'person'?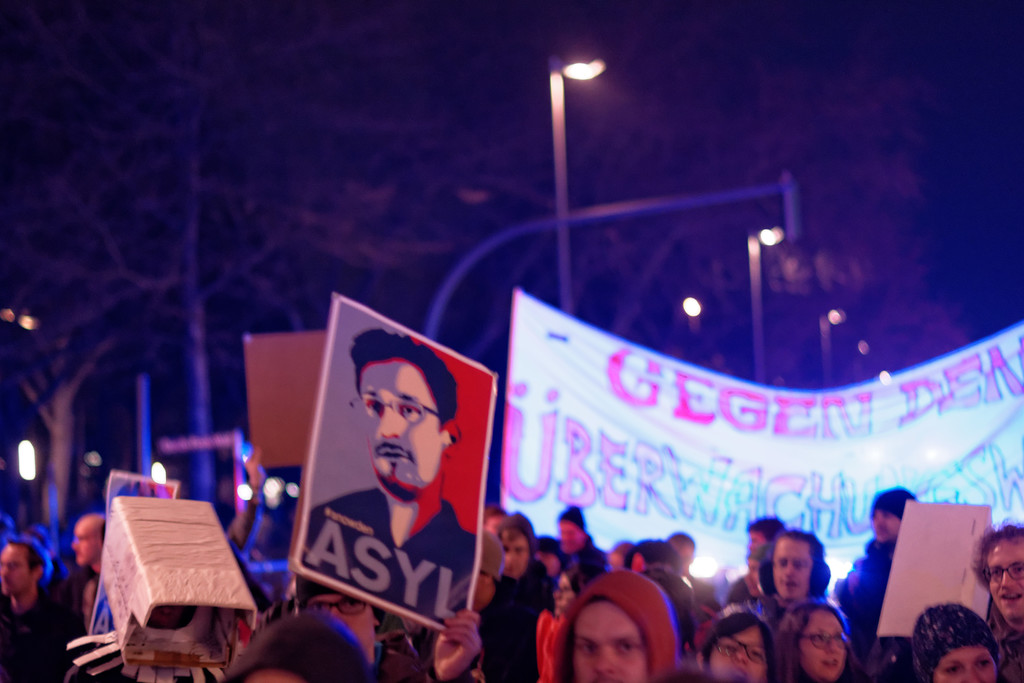
BBox(580, 572, 678, 682)
